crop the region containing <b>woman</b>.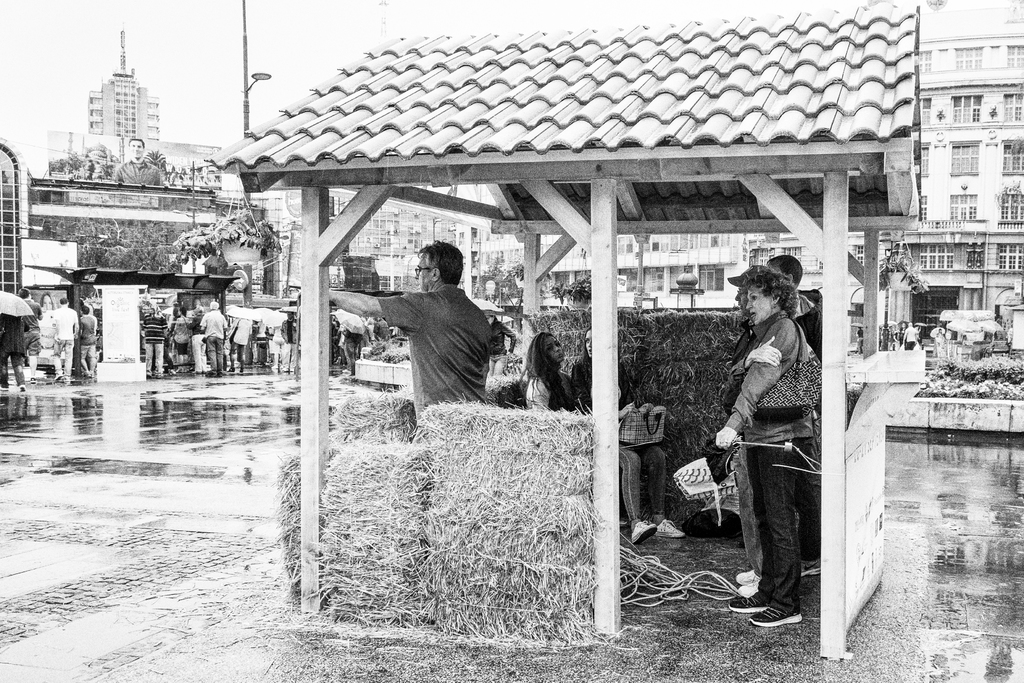
Crop region: (left=715, top=269, right=814, bottom=633).
